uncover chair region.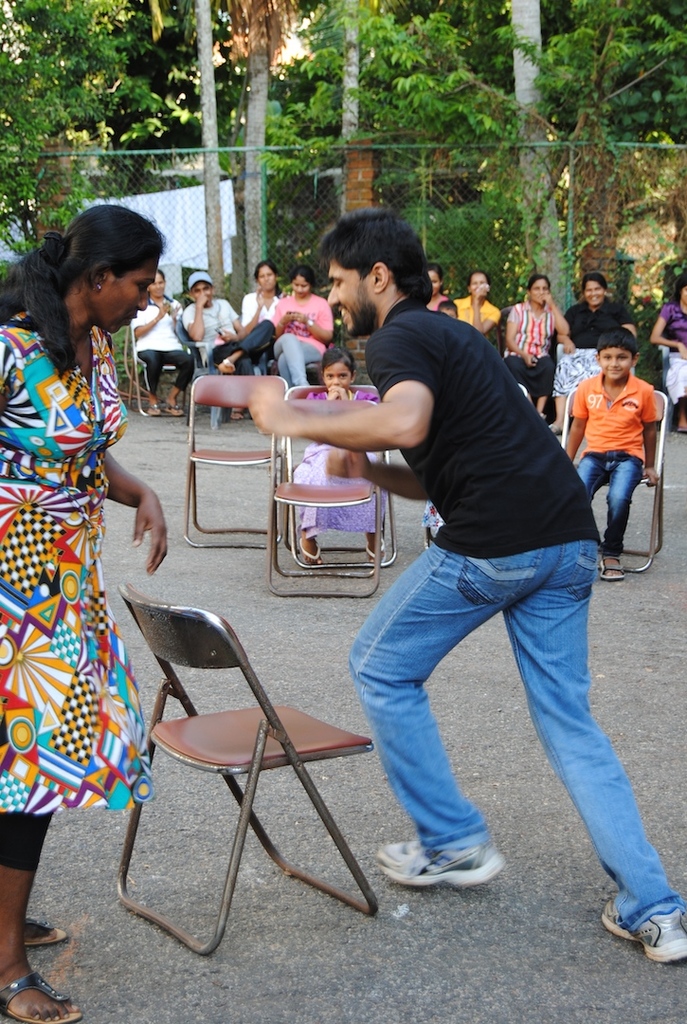
Uncovered: (276,378,403,593).
